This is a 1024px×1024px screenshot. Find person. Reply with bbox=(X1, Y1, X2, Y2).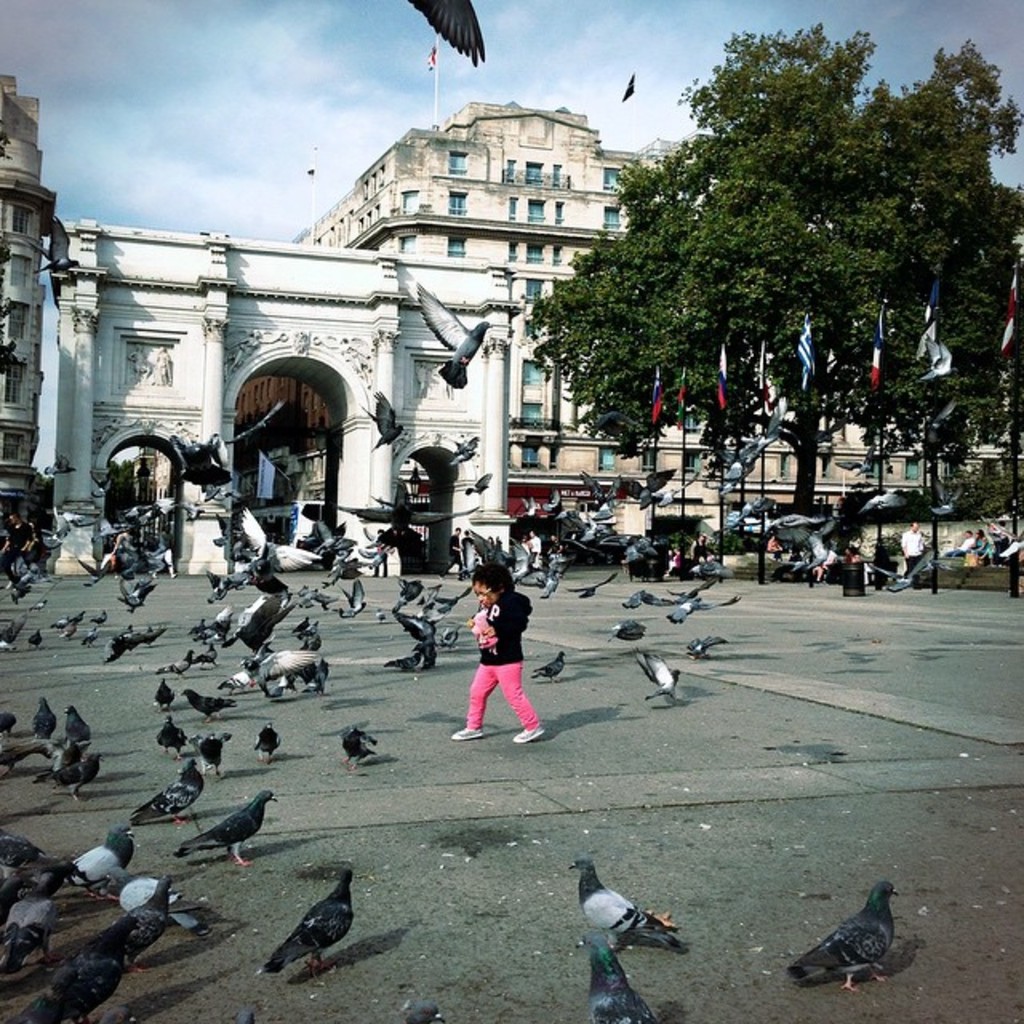
bbox=(450, 566, 549, 741).
